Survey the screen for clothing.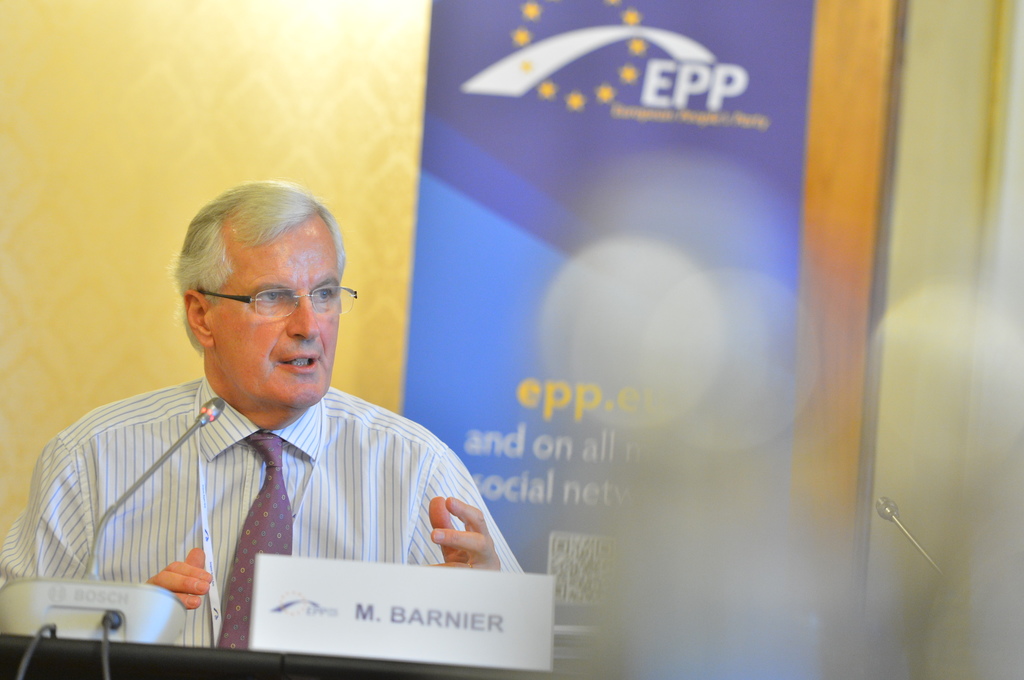
Survey found: bbox(29, 337, 512, 624).
